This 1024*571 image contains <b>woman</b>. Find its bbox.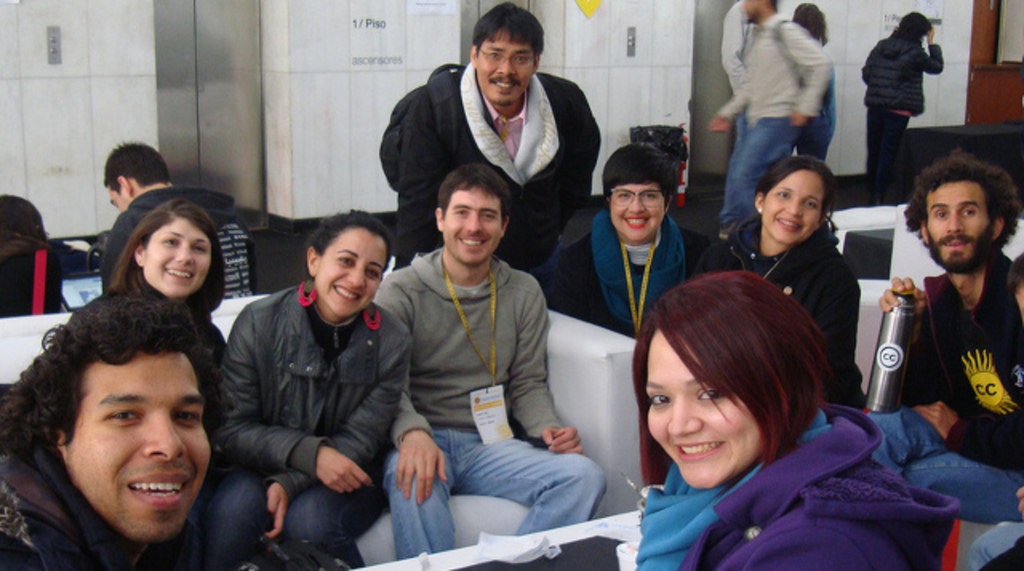
<region>688, 150, 869, 414</region>.
